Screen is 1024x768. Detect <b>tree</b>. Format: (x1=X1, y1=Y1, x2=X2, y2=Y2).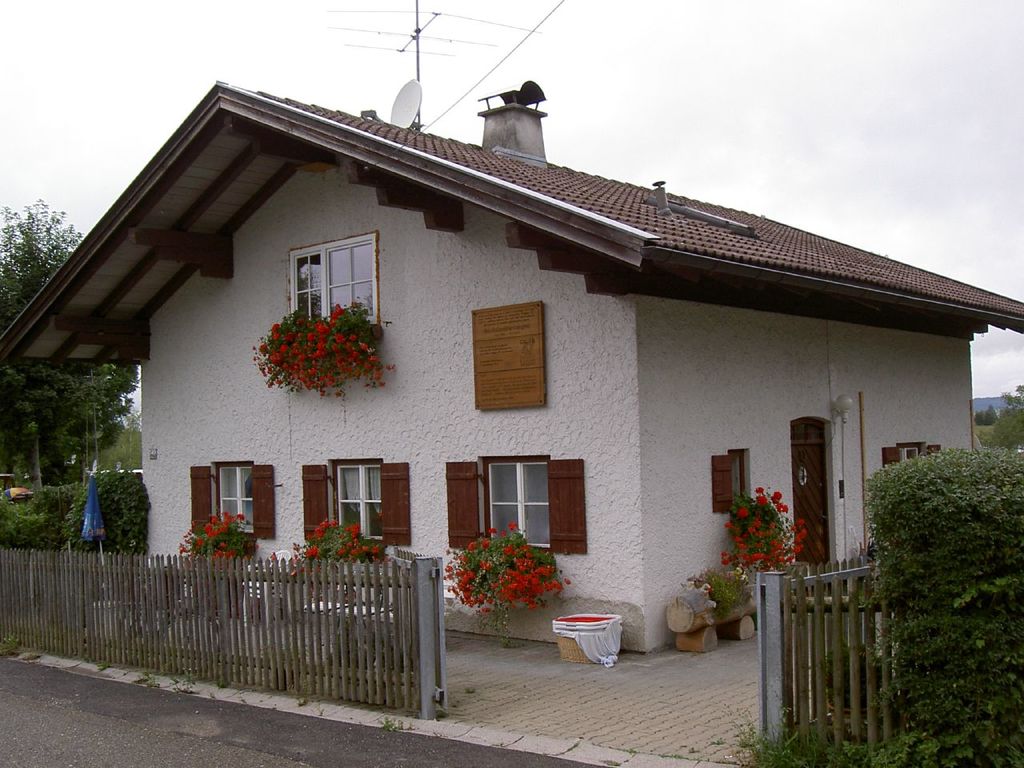
(x1=981, y1=384, x2=1023, y2=450).
